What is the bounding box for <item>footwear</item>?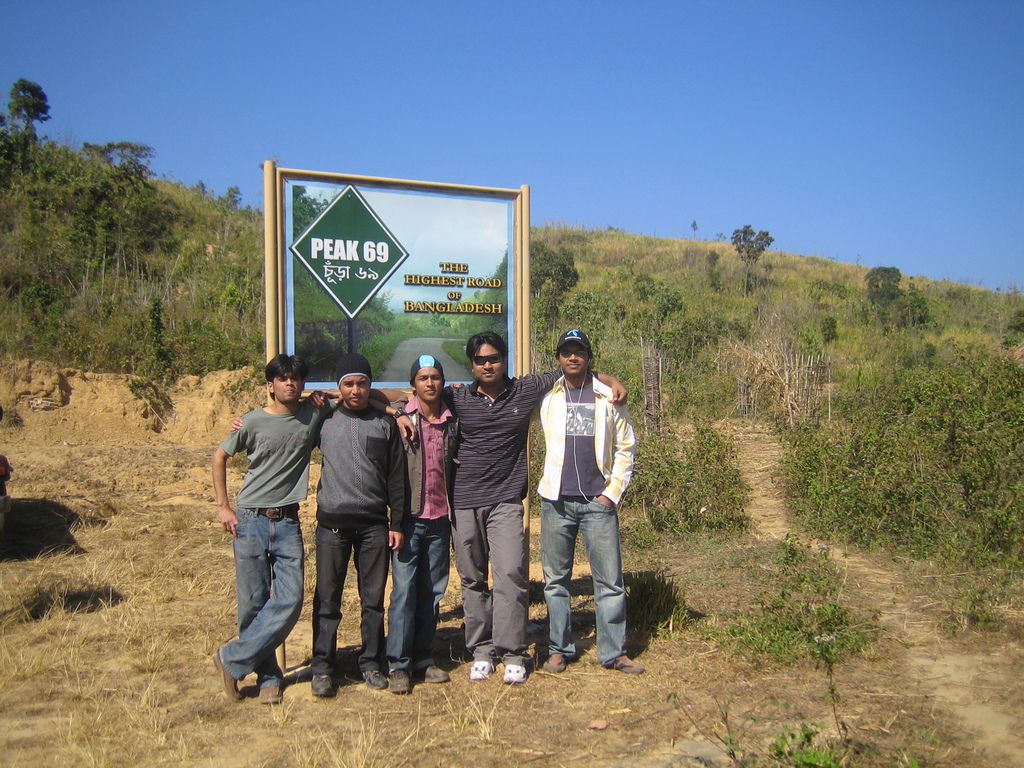
locate(501, 668, 524, 680).
